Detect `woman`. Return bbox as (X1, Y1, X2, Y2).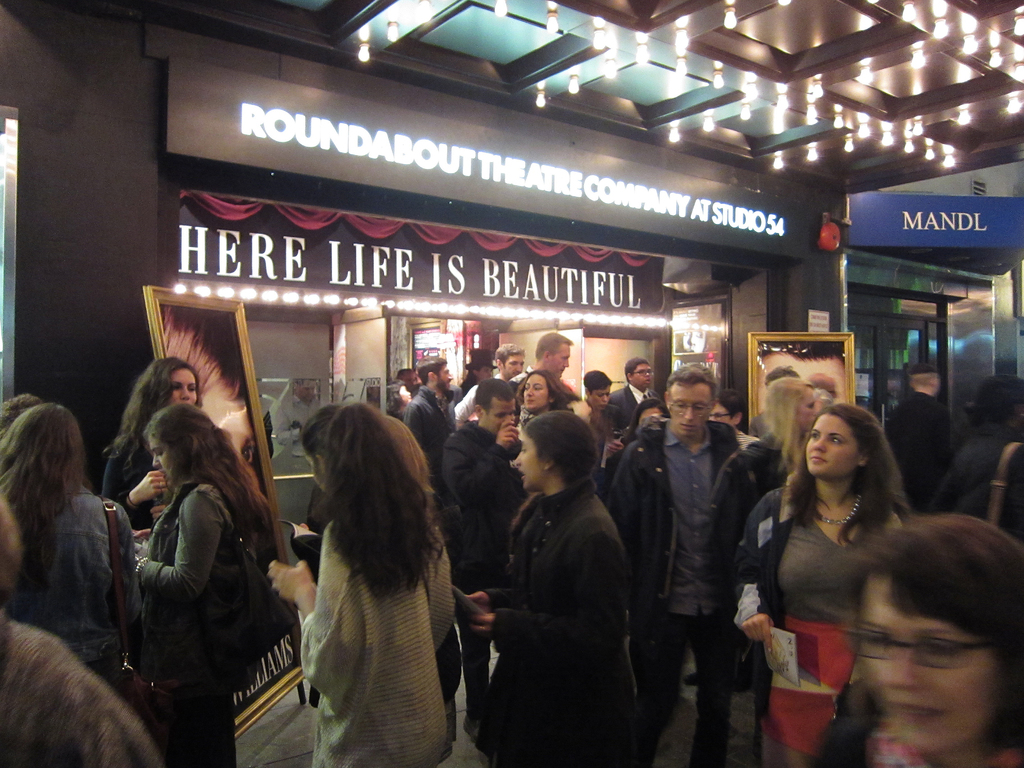
(104, 352, 209, 532).
